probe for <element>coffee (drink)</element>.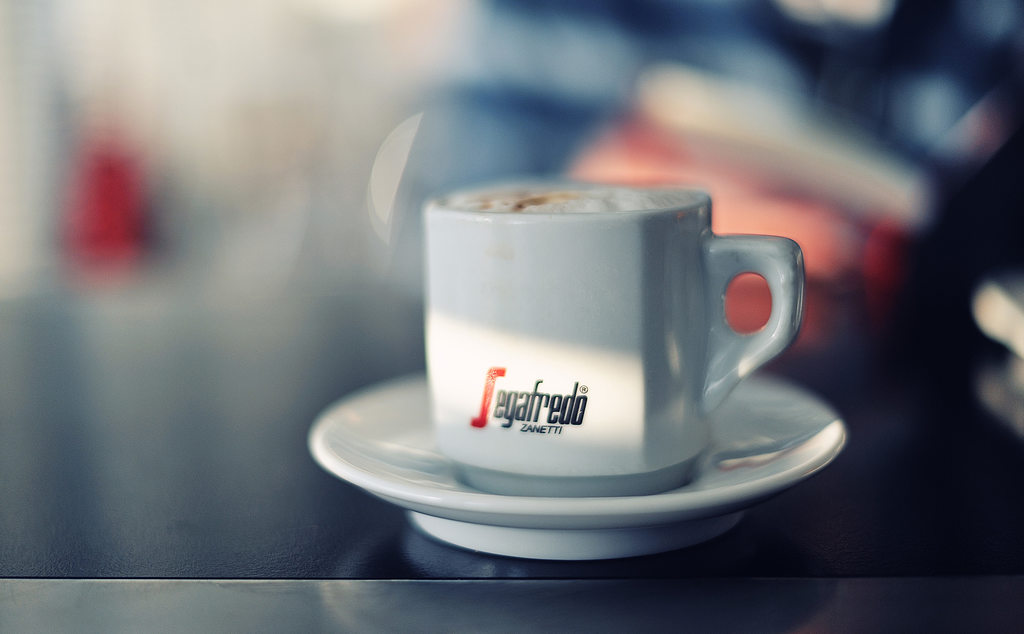
Probe result: bbox=(431, 184, 690, 206).
